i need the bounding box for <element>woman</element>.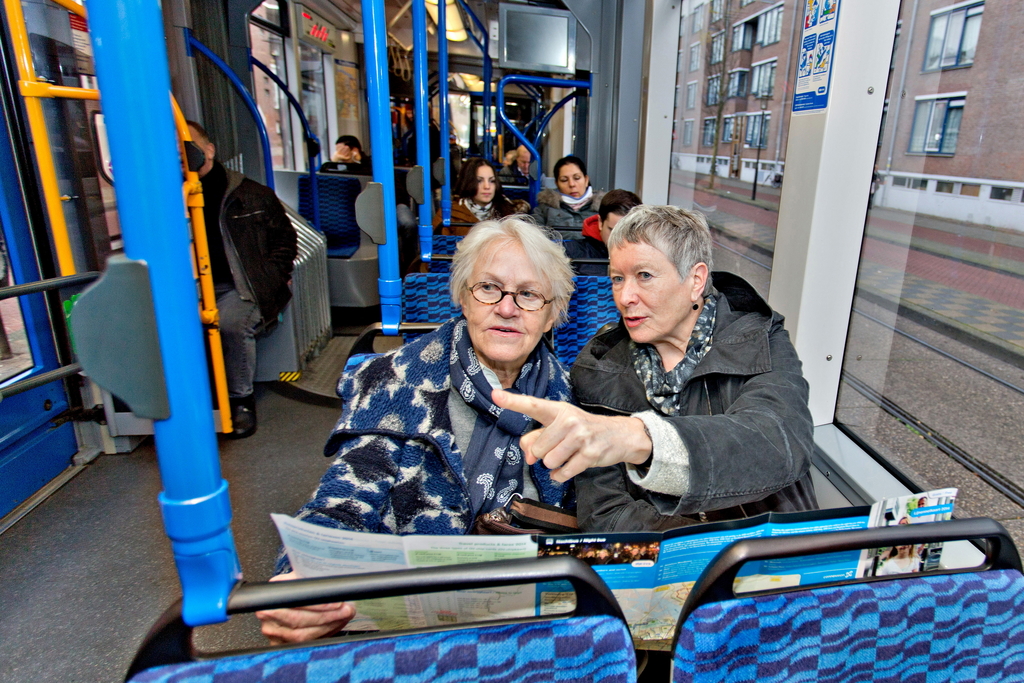
Here it is: l=255, t=209, r=590, b=613.
